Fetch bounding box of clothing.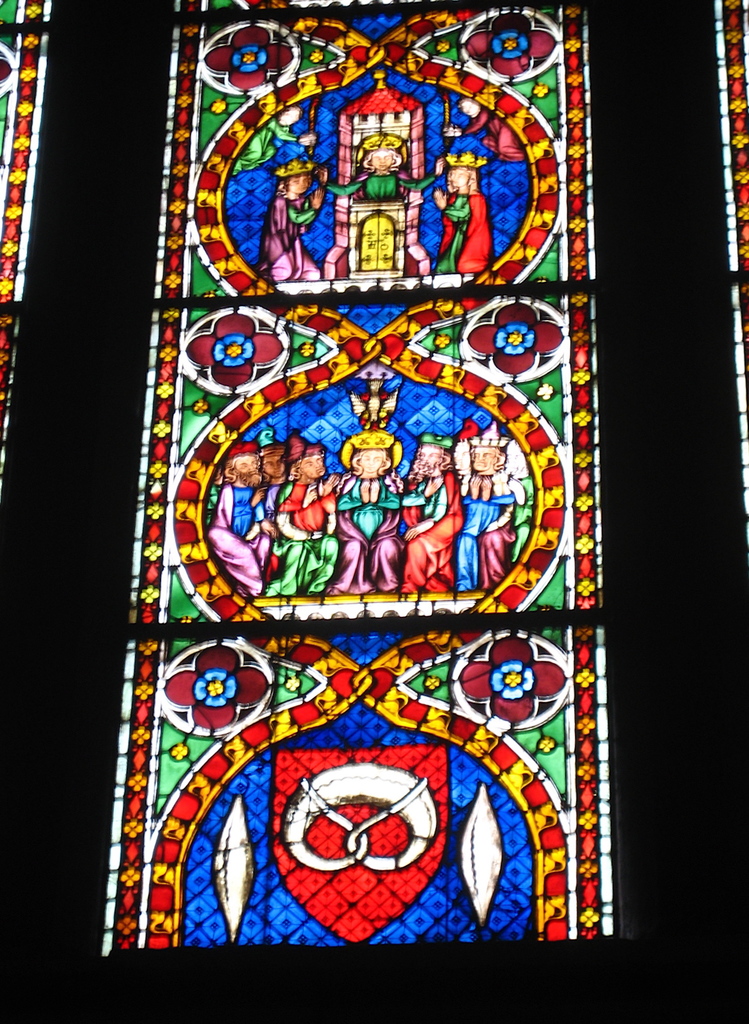
Bbox: bbox(433, 188, 487, 281).
